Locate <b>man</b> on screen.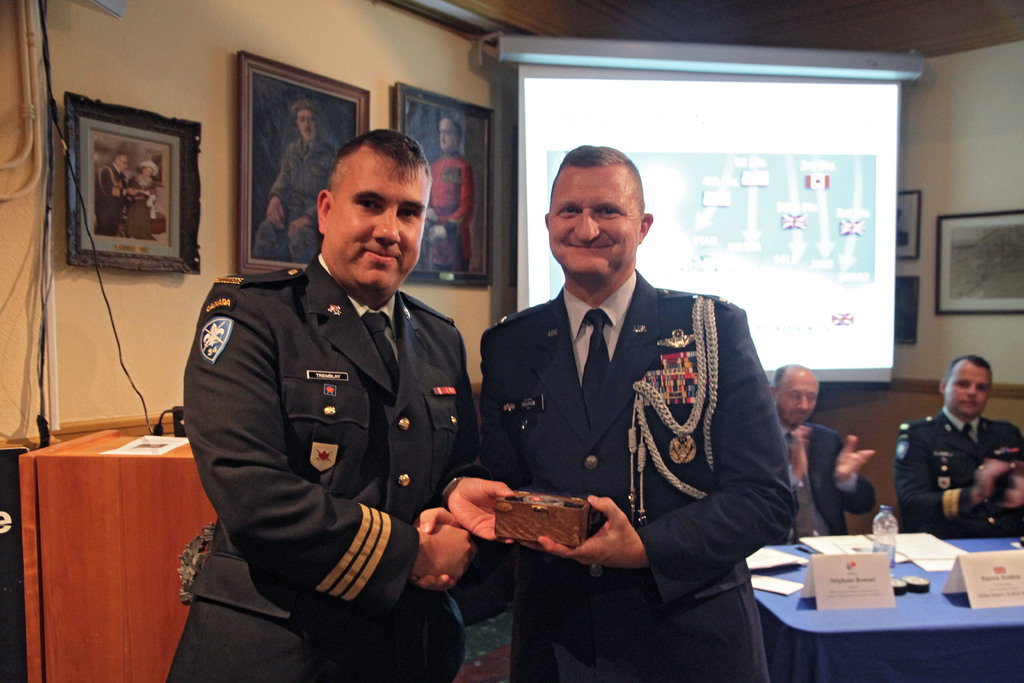
On screen at 249:98:337:264.
